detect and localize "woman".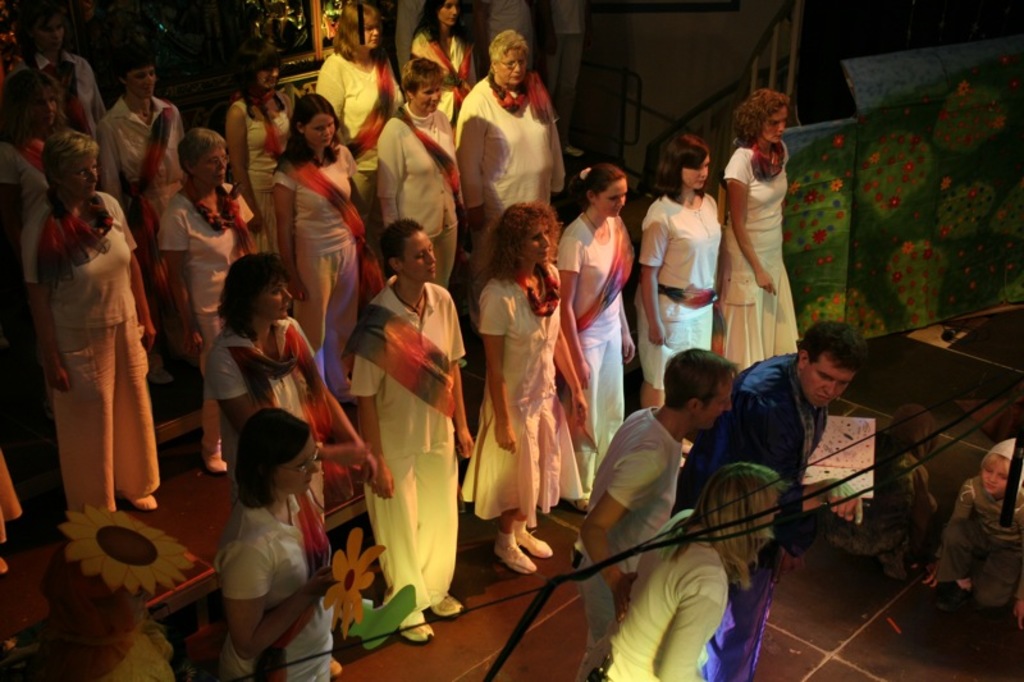
Localized at [x1=215, y1=406, x2=355, y2=681].
